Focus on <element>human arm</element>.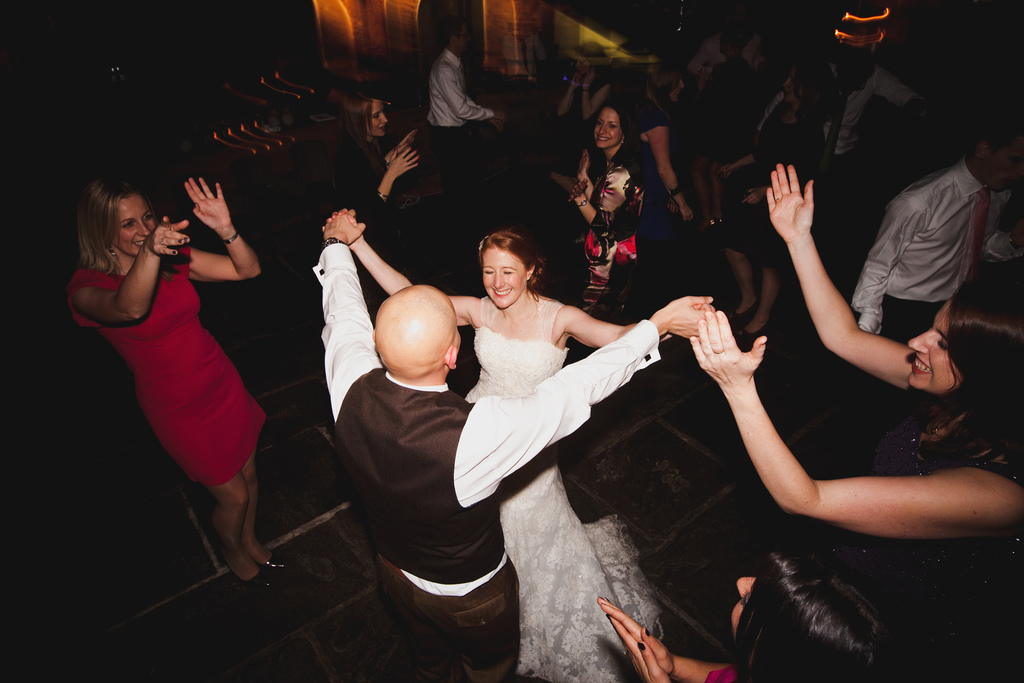
Focused at (564,177,643,231).
